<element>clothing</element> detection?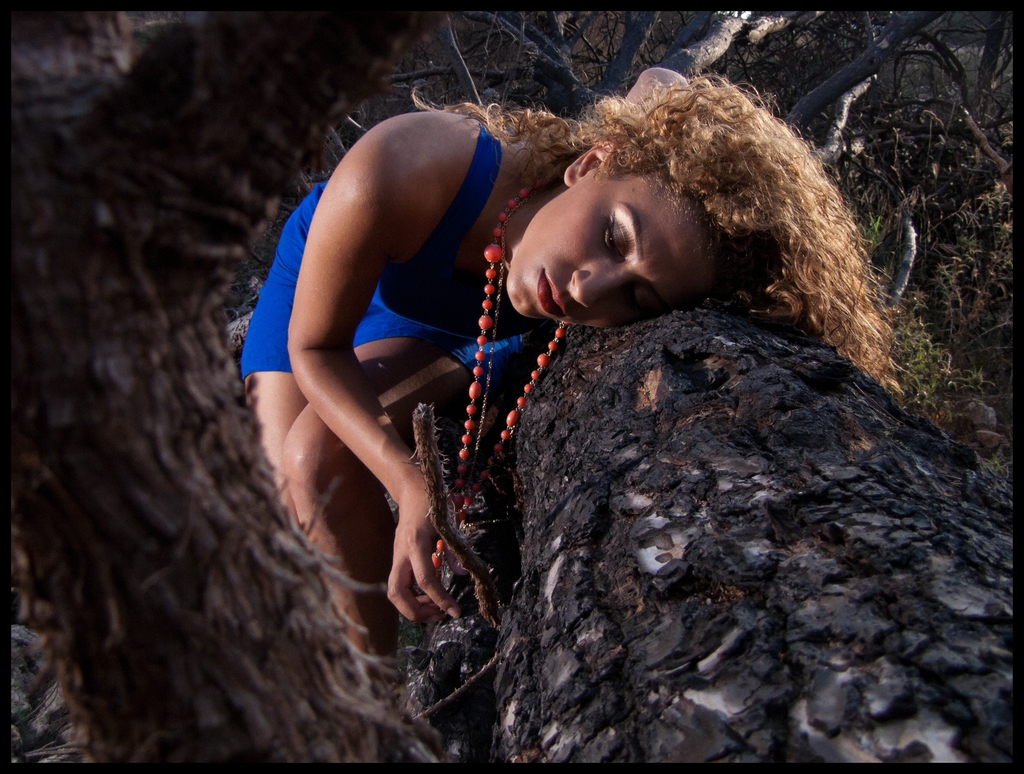
BBox(238, 122, 534, 405)
